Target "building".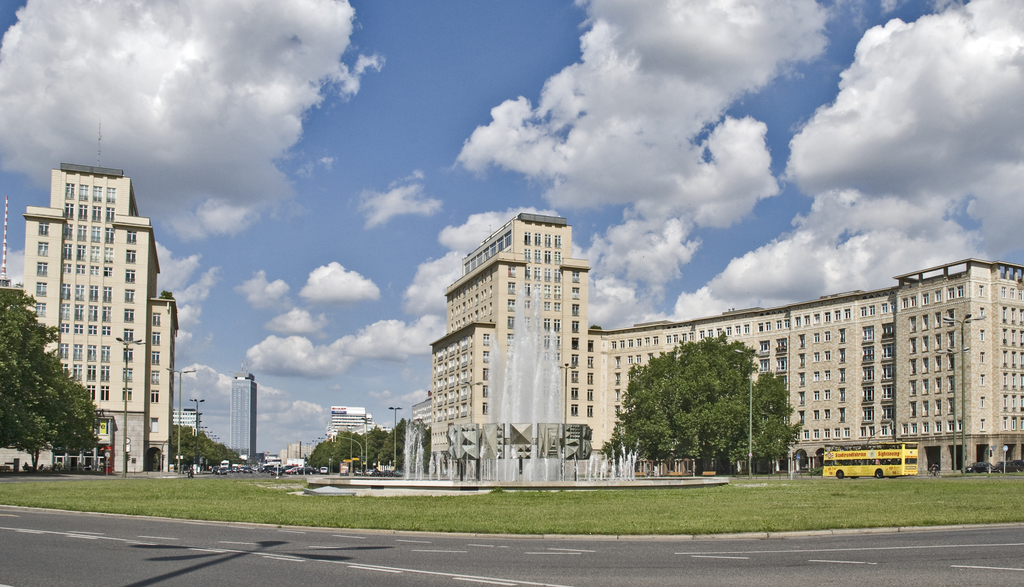
Target region: locate(170, 411, 198, 440).
